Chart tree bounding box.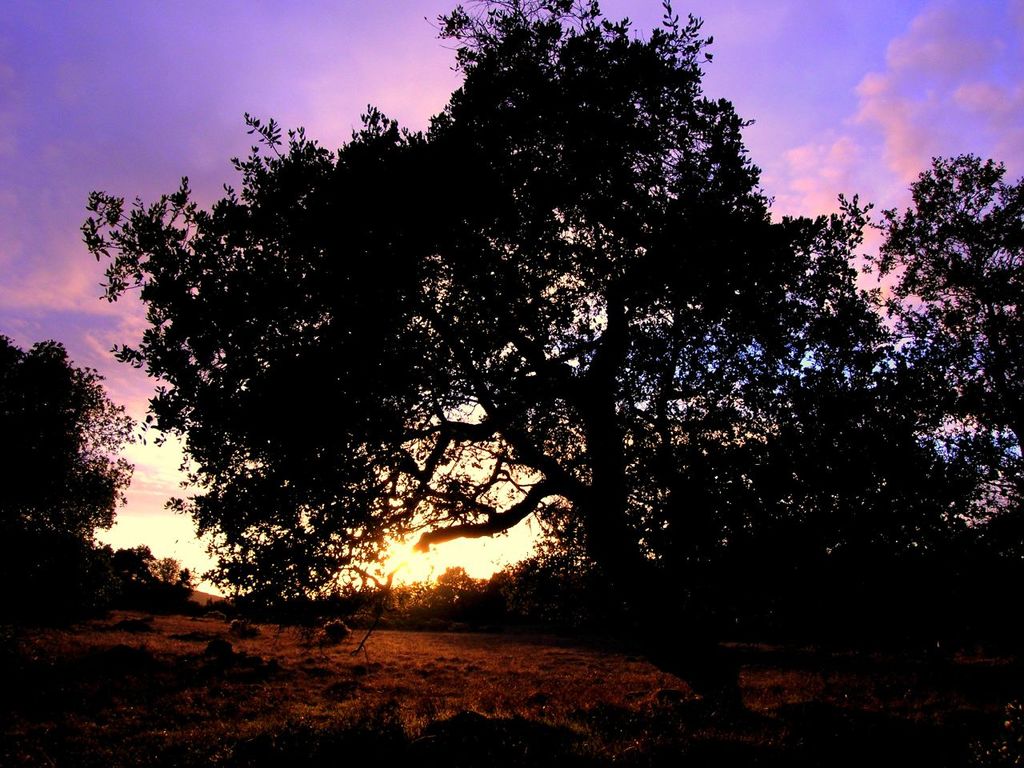
Charted: bbox=[499, 495, 591, 646].
